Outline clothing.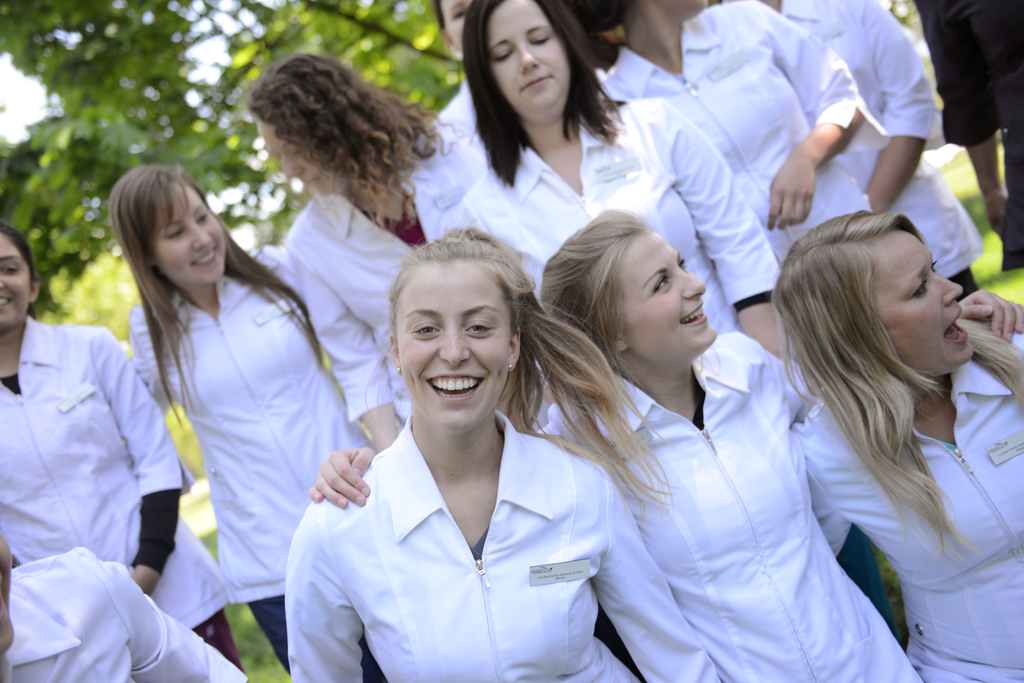
Outline: (x1=532, y1=337, x2=935, y2=682).
